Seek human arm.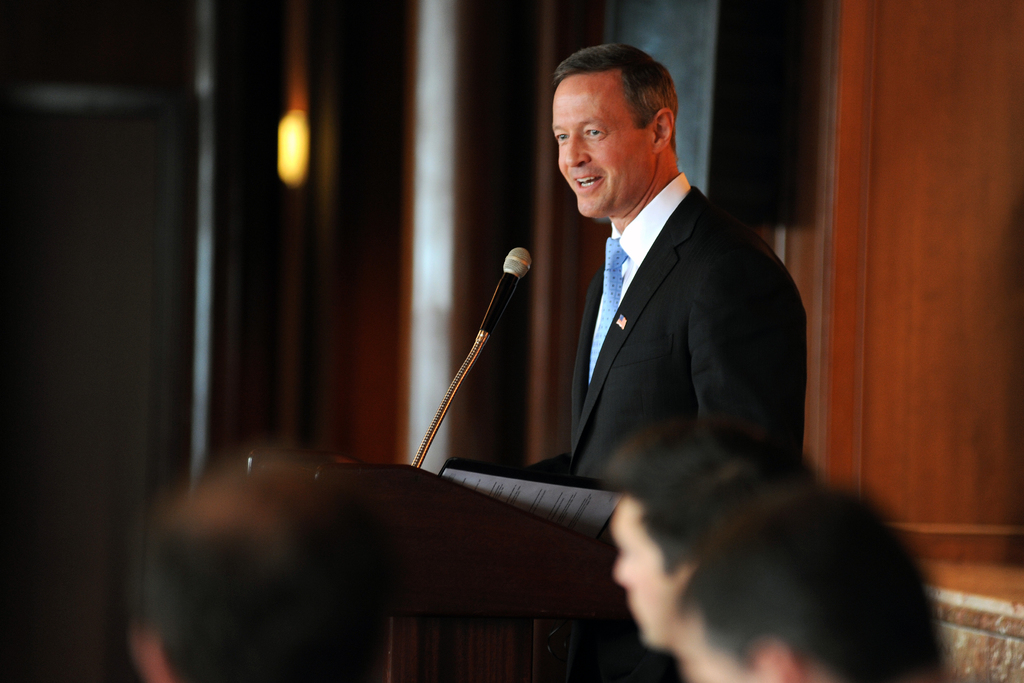
(694, 251, 814, 463).
